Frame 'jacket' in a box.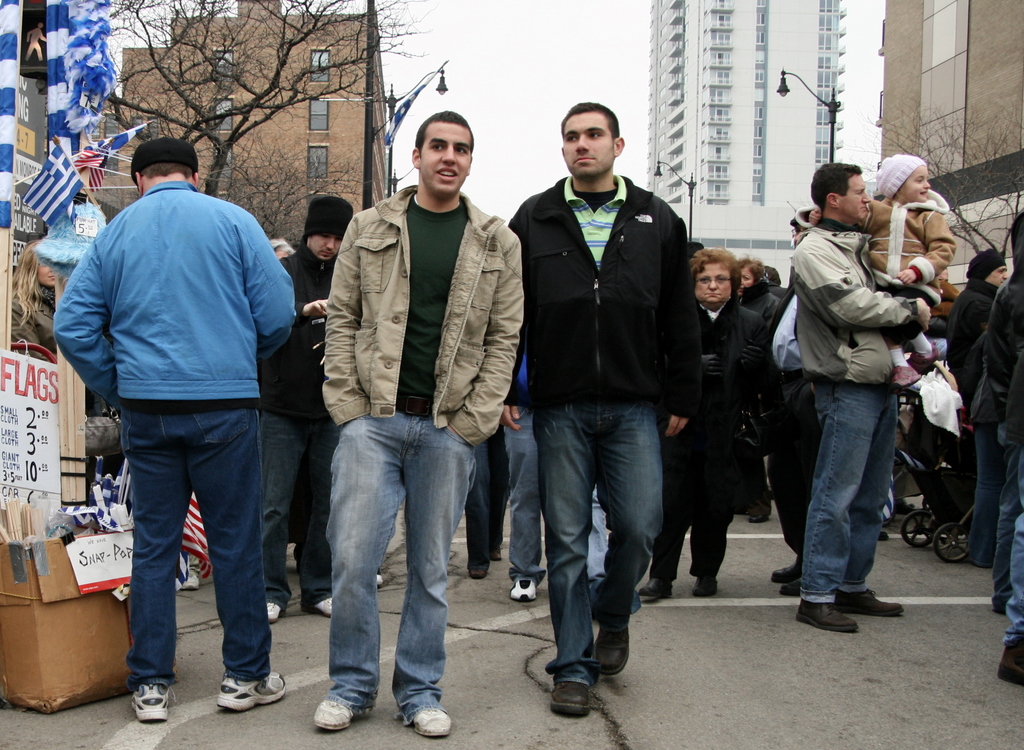
box(685, 296, 766, 419).
